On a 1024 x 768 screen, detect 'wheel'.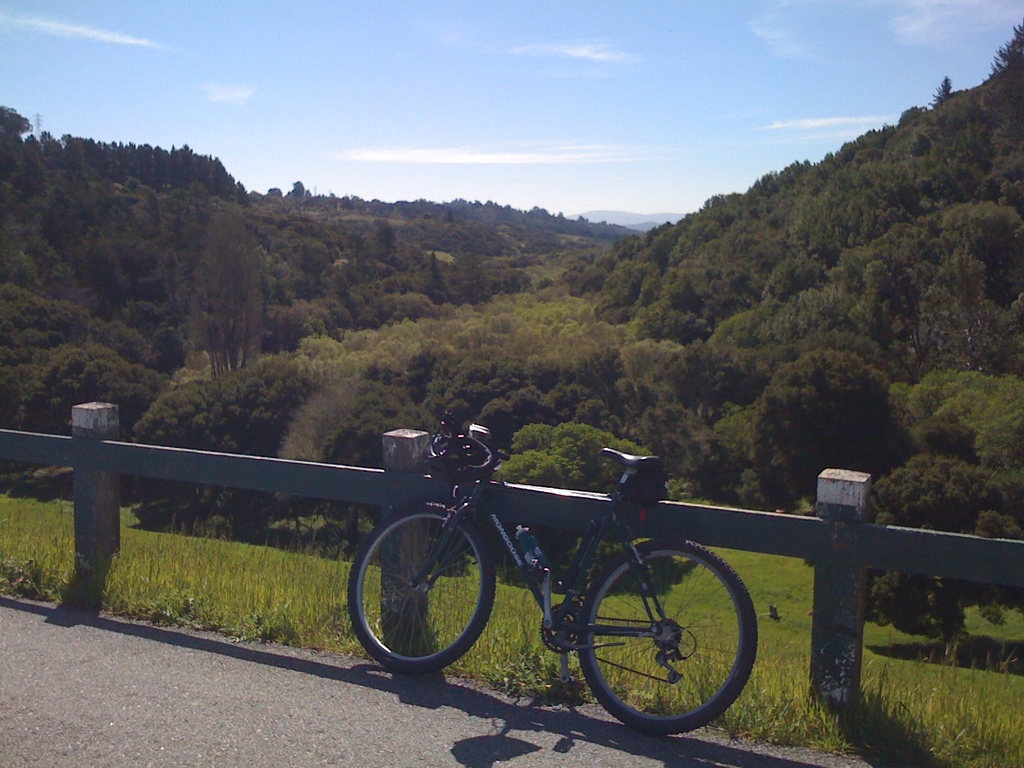
bbox=(572, 534, 760, 738).
